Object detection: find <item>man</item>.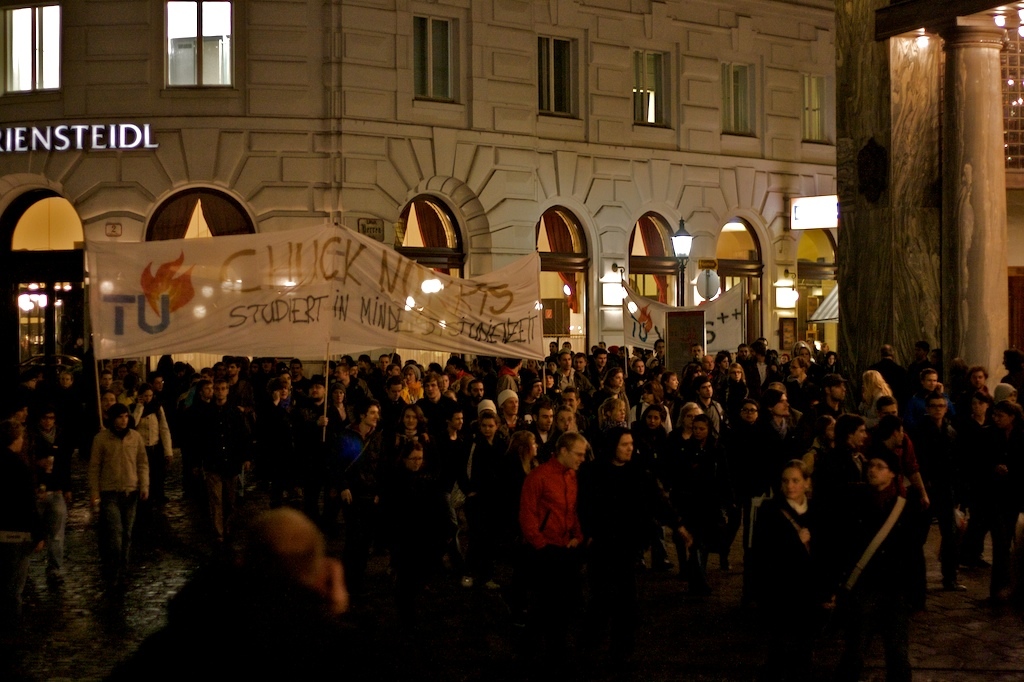
[x1=493, y1=389, x2=534, y2=437].
